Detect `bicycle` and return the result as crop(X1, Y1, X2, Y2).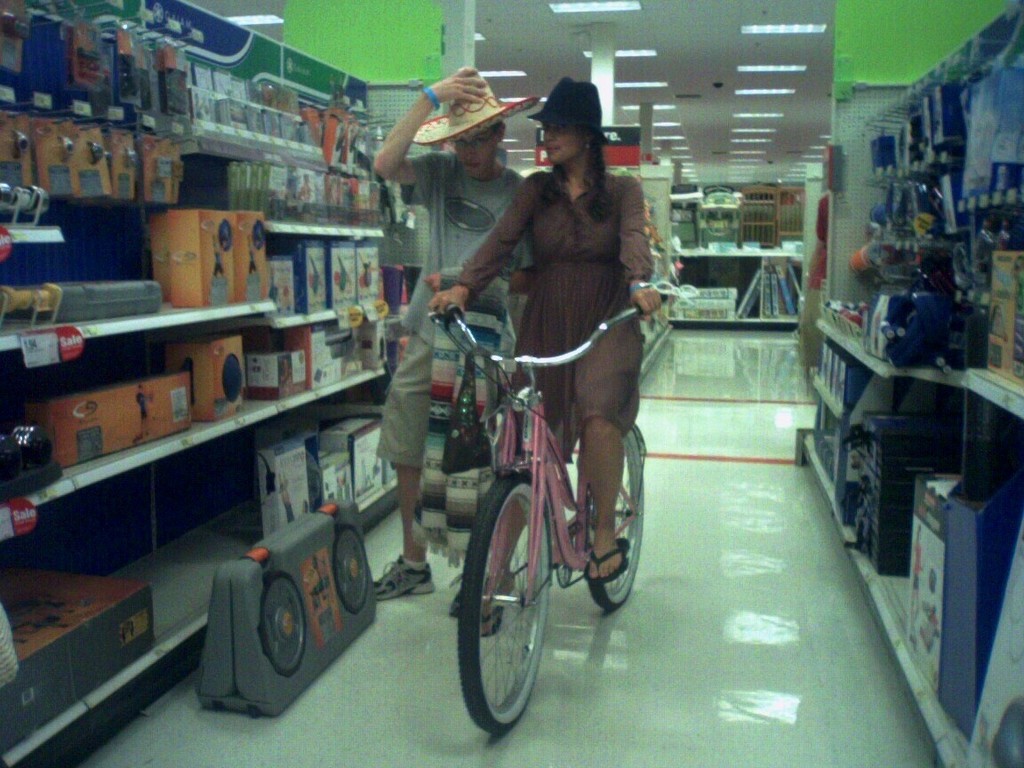
crop(441, 281, 655, 732).
